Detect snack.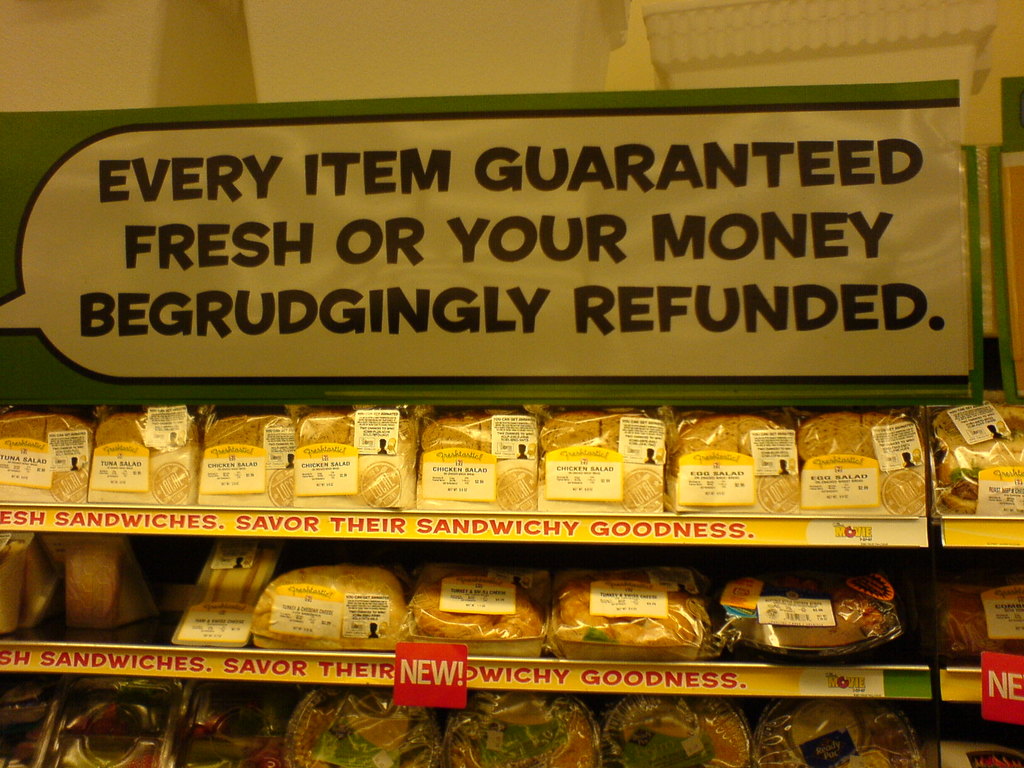
Detected at (x1=0, y1=525, x2=55, y2=644).
